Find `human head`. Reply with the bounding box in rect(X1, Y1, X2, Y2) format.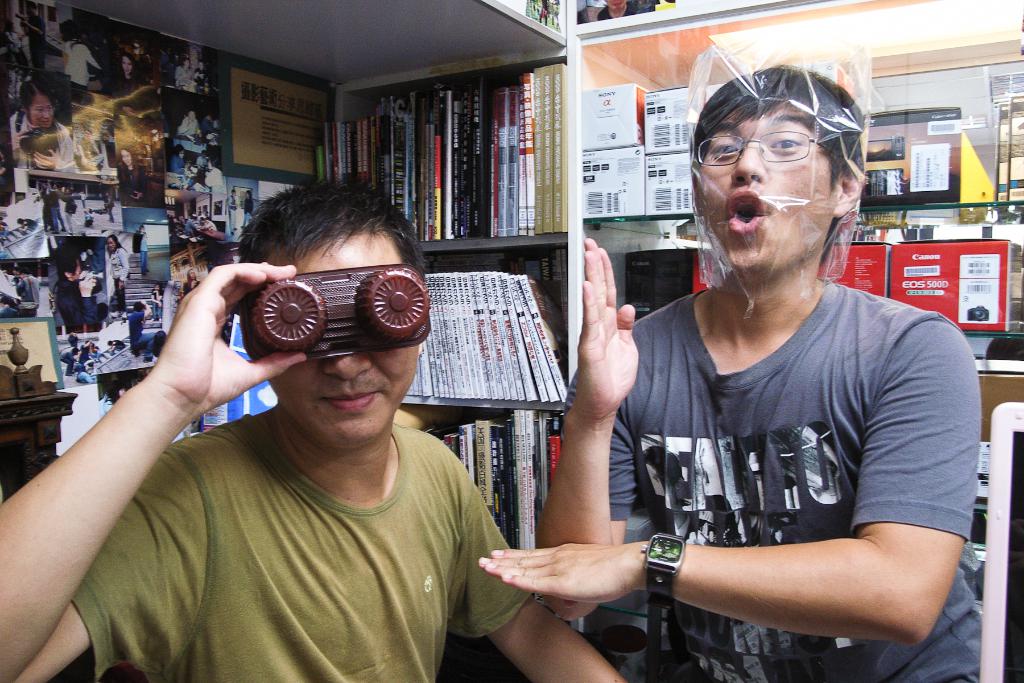
rect(696, 53, 876, 260).
